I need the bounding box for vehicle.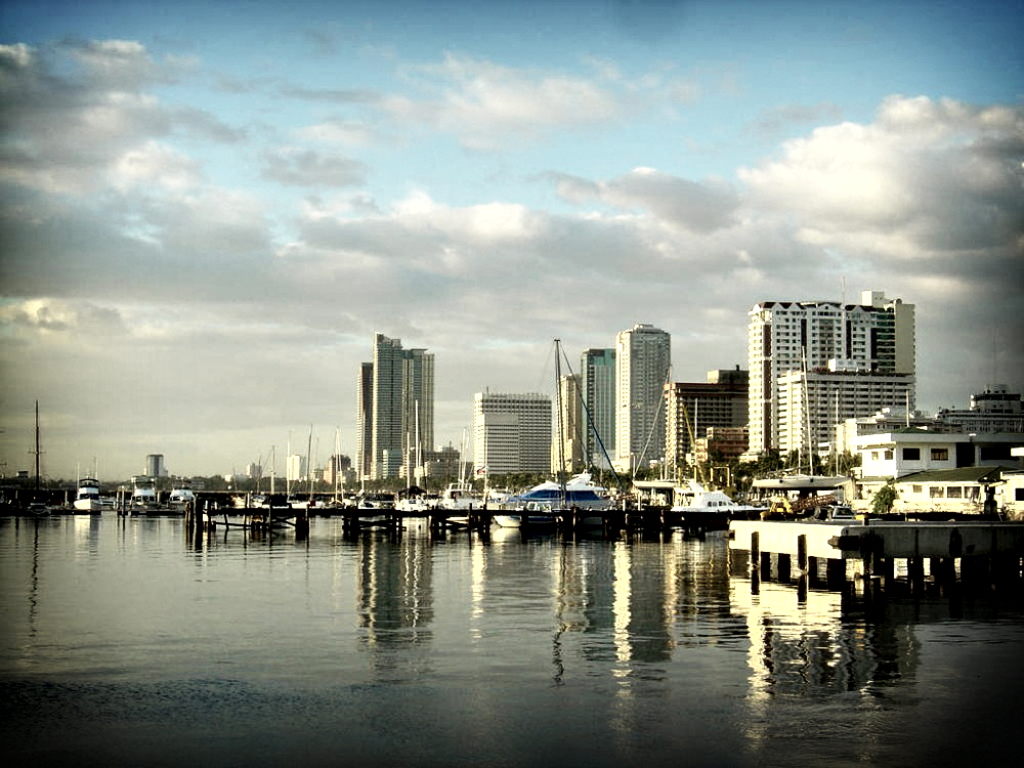
Here it is: box=[0, 486, 22, 516].
